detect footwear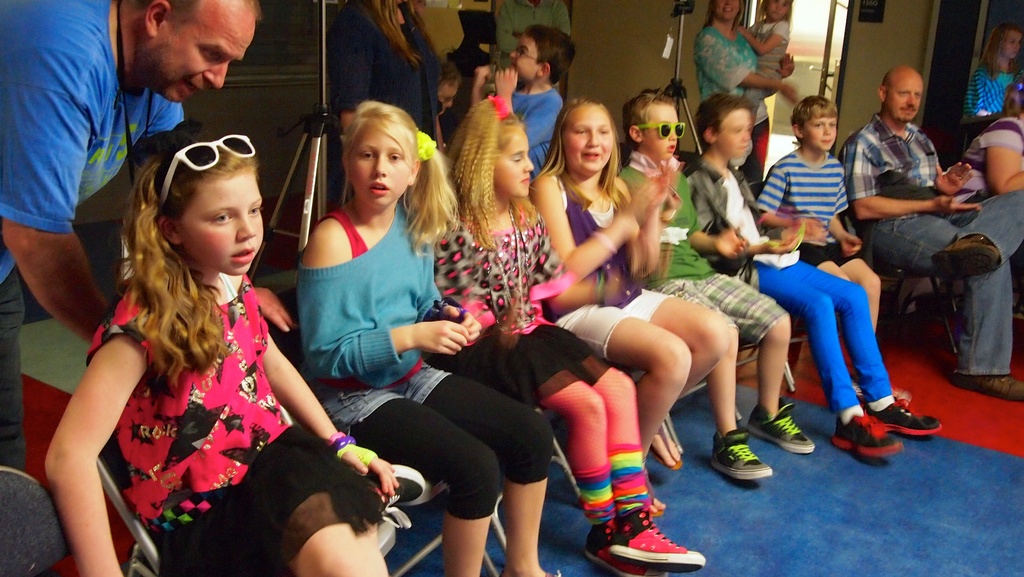
(954, 372, 1023, 409)
